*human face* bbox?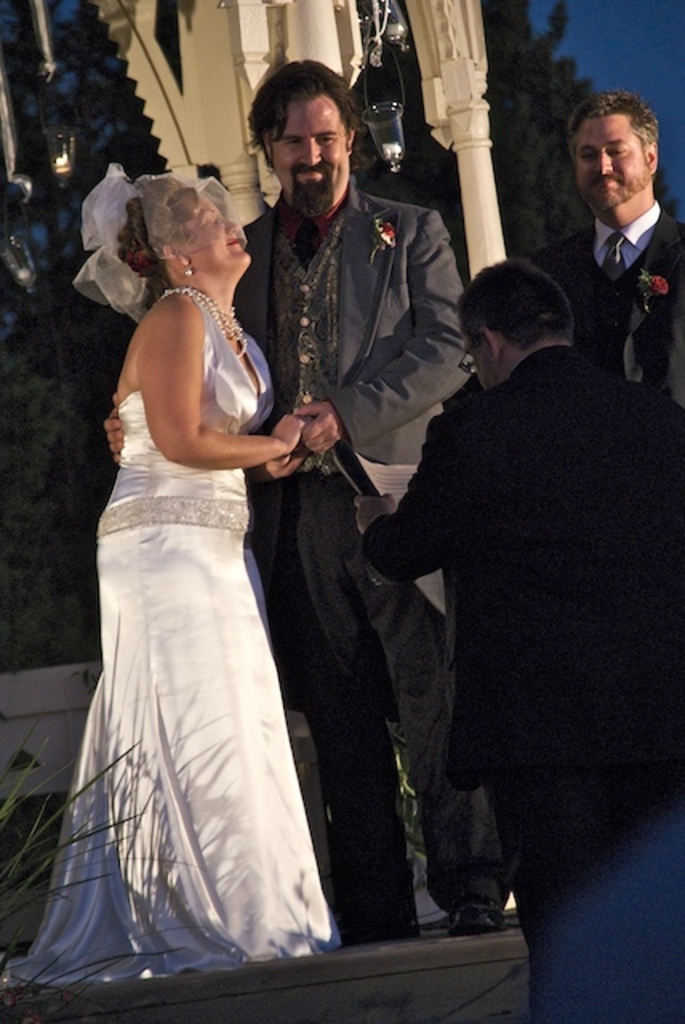
{"left": 578, "top": 109, "right": 643, "bottom": 210}
